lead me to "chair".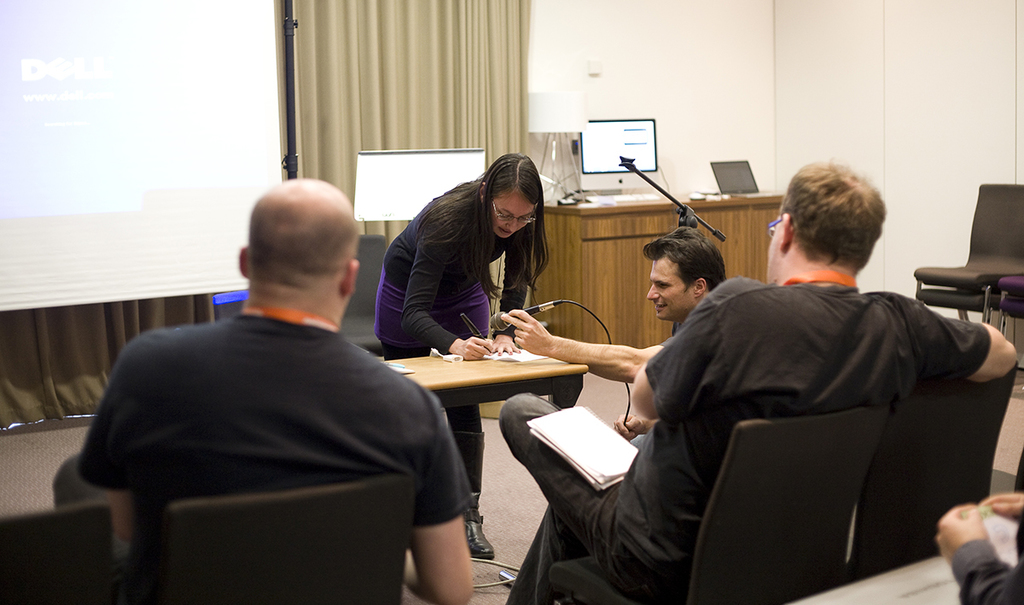
Lead to locate(544, 396, 891, 604).
